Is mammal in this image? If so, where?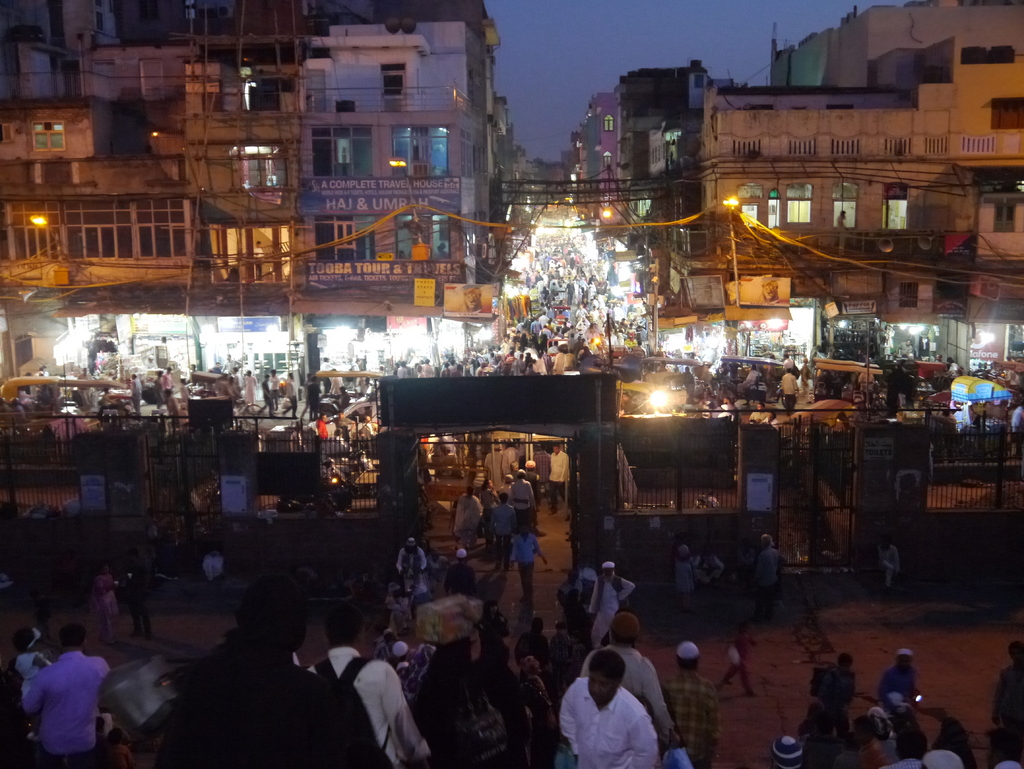
Yes, at 520,458,540,505.
